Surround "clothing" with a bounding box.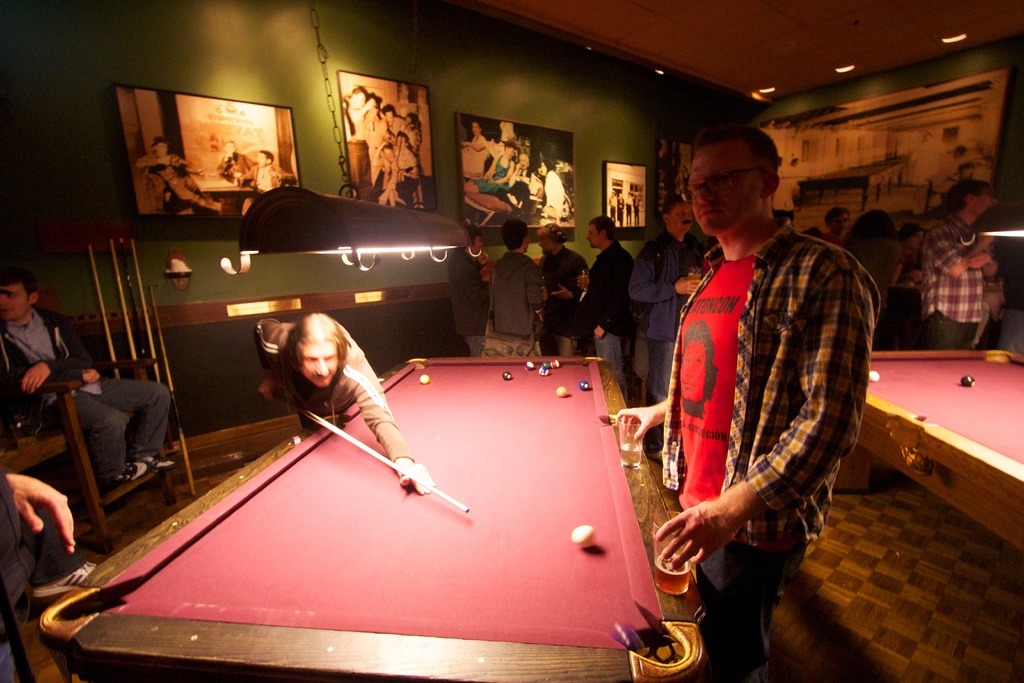
{"x1": 836, "y1": 227, "x2": 901, "y2": 309}.
